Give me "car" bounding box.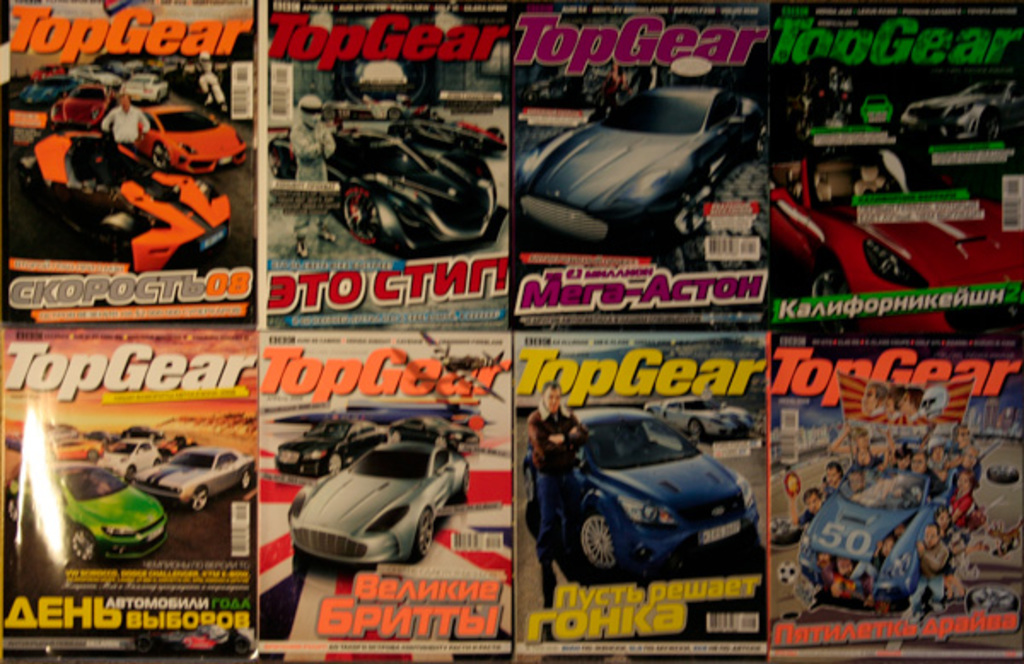
[left=768, top=128, right=1021, bottom=324].
